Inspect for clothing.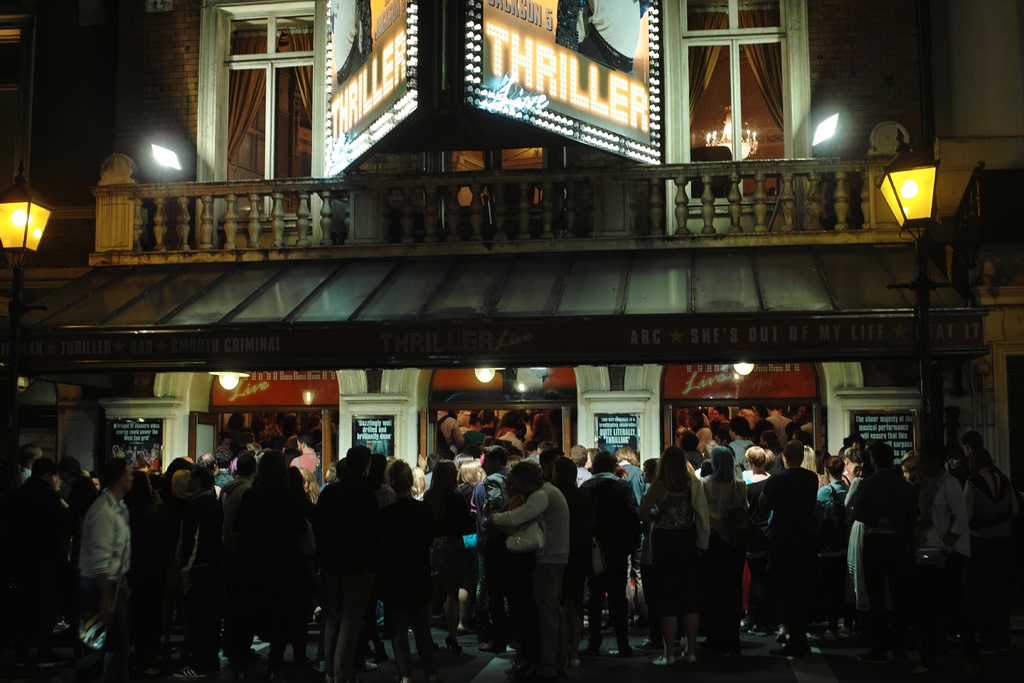
Inspection: (700,472,749,650).
